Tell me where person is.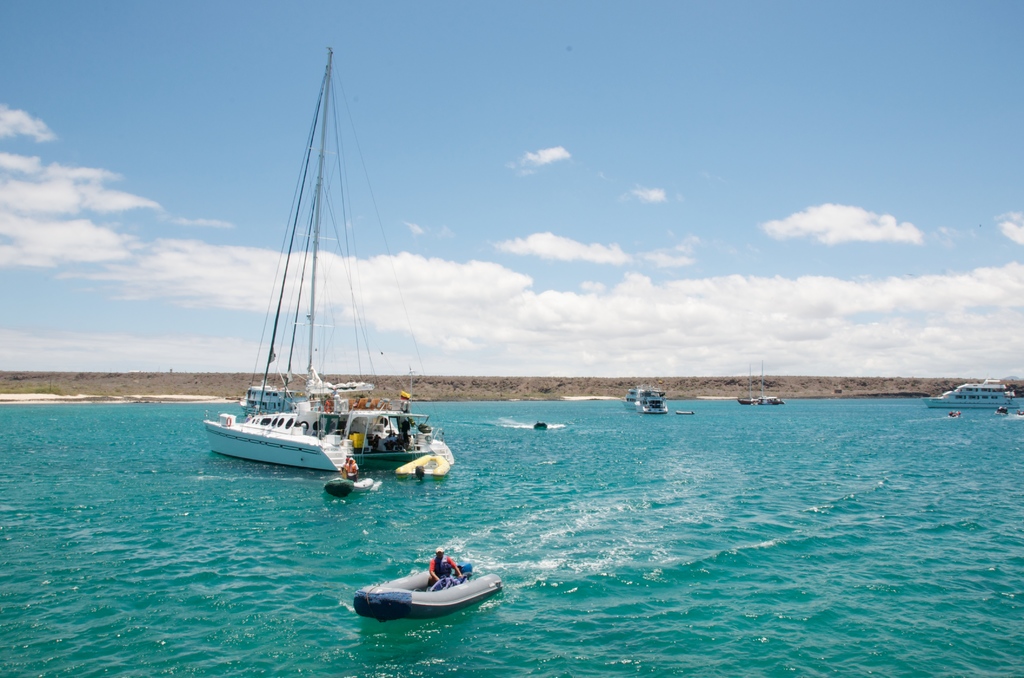
person is at box=[425, 544, 465, 587].
